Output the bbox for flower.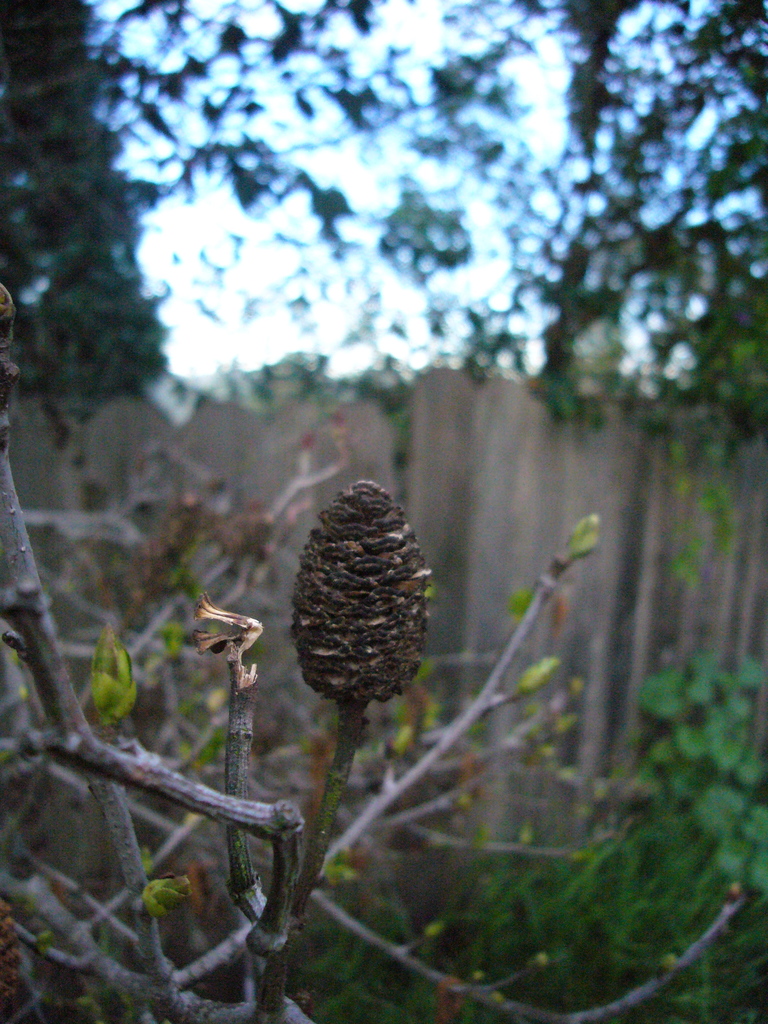
bbox(286, 478, 439, 702).
